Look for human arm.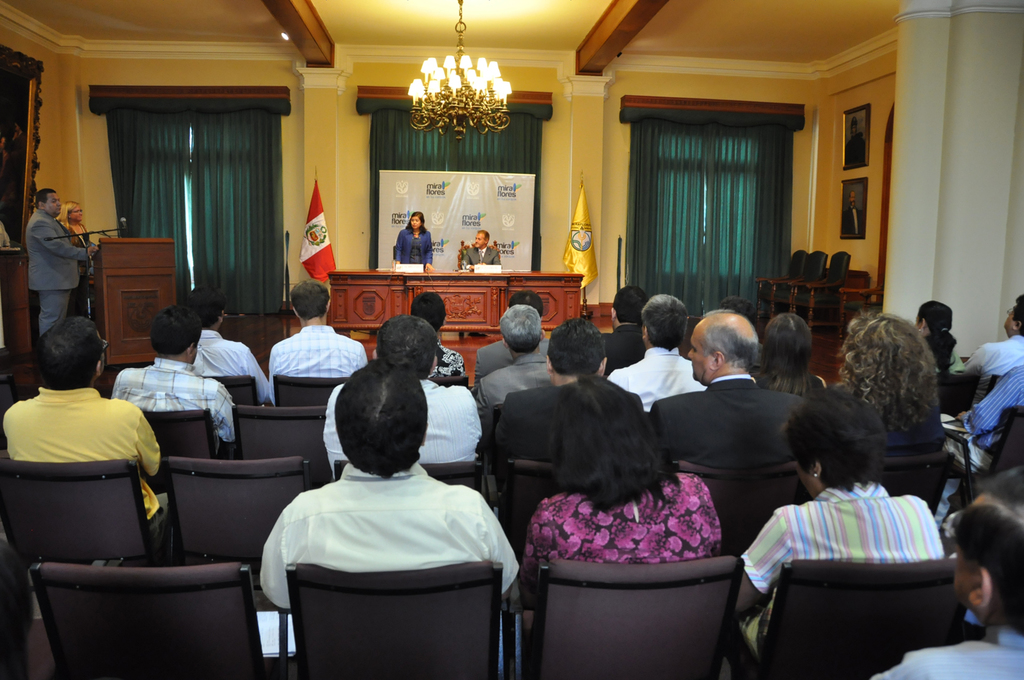
Found: l=240, t=350, r=271, b=406.
